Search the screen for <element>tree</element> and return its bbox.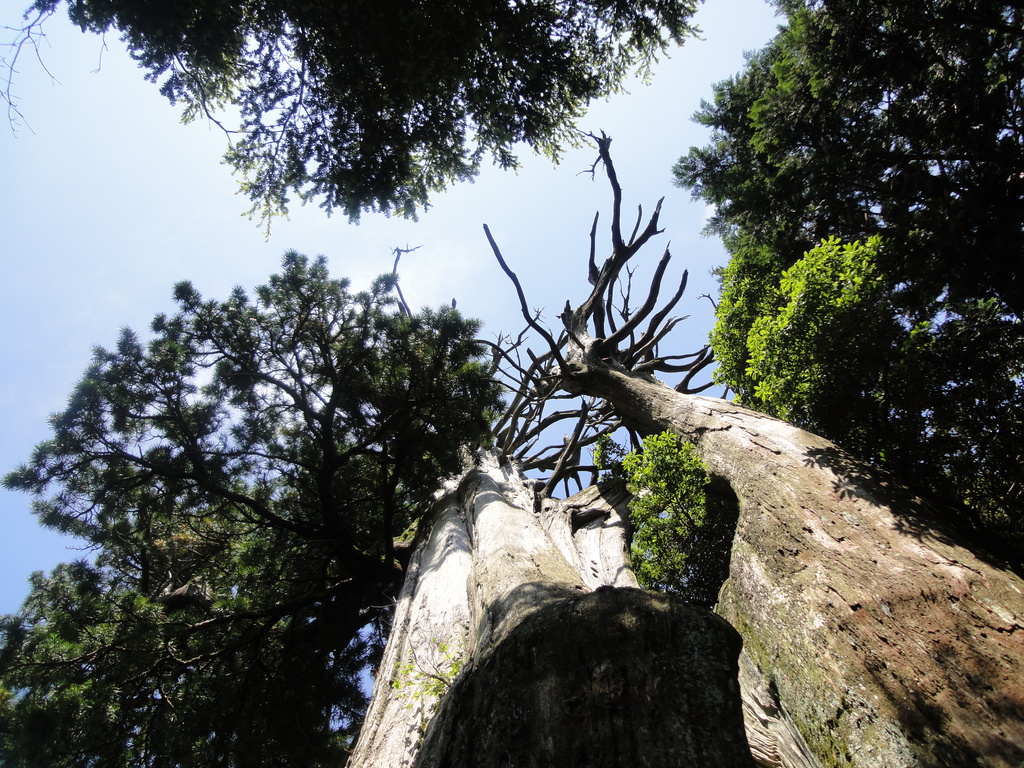
Found: 0/561/358/767.
